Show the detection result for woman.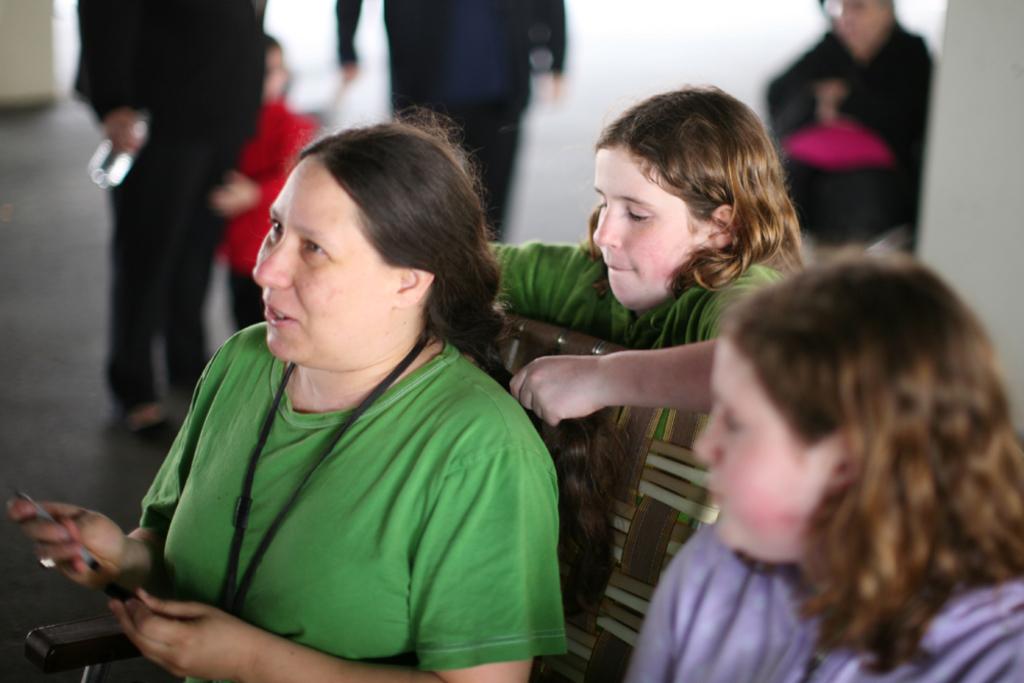
l=0, t=99, r=579, b=682.
